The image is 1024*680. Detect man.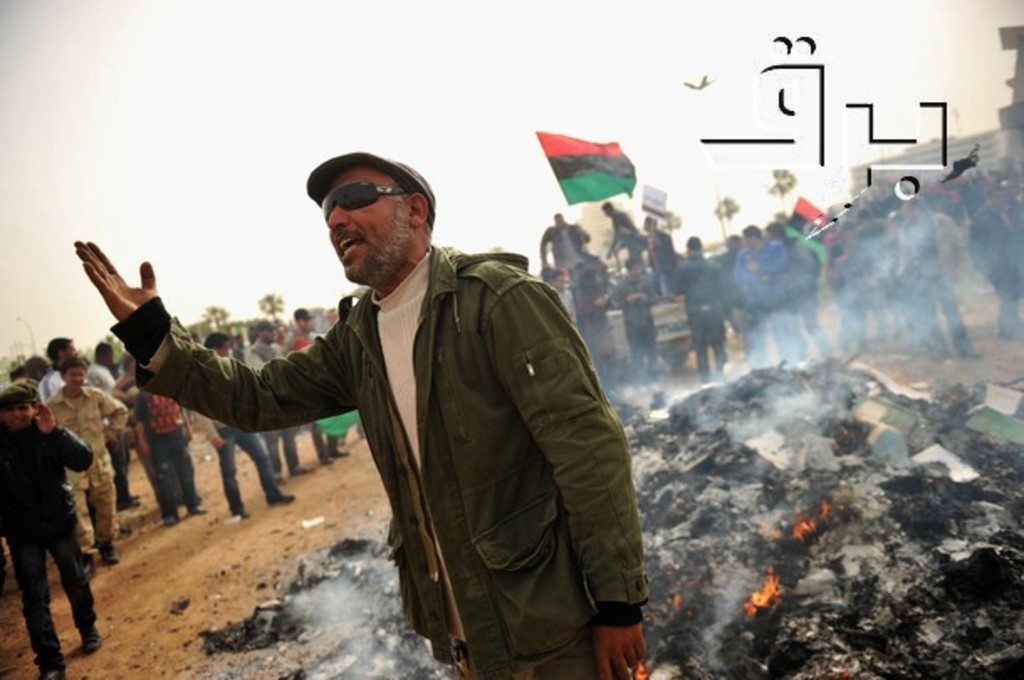
Detection: bbox=(238, 317, 342, 484).
